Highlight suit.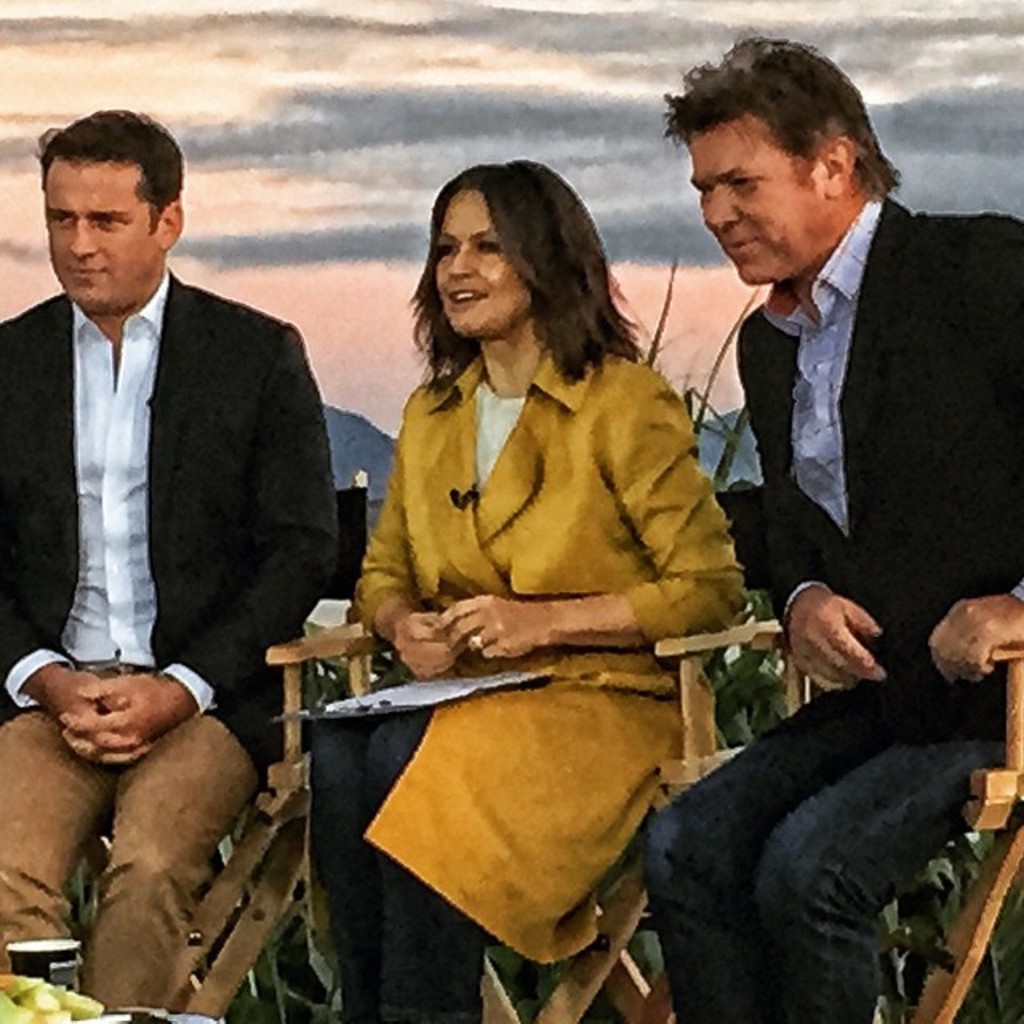
Highlighted region: select_region(10, 176, 270, 776).
